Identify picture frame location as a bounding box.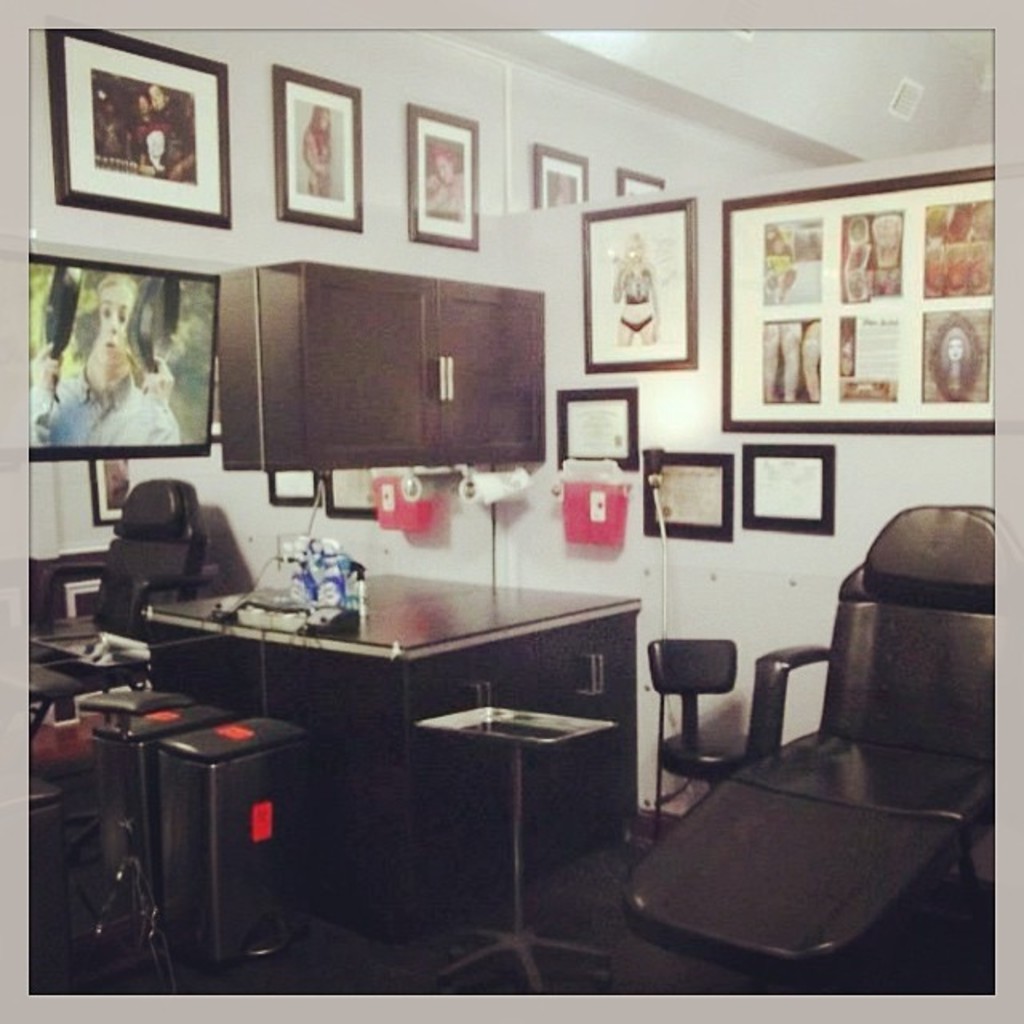
618, 166, 662, 195.
